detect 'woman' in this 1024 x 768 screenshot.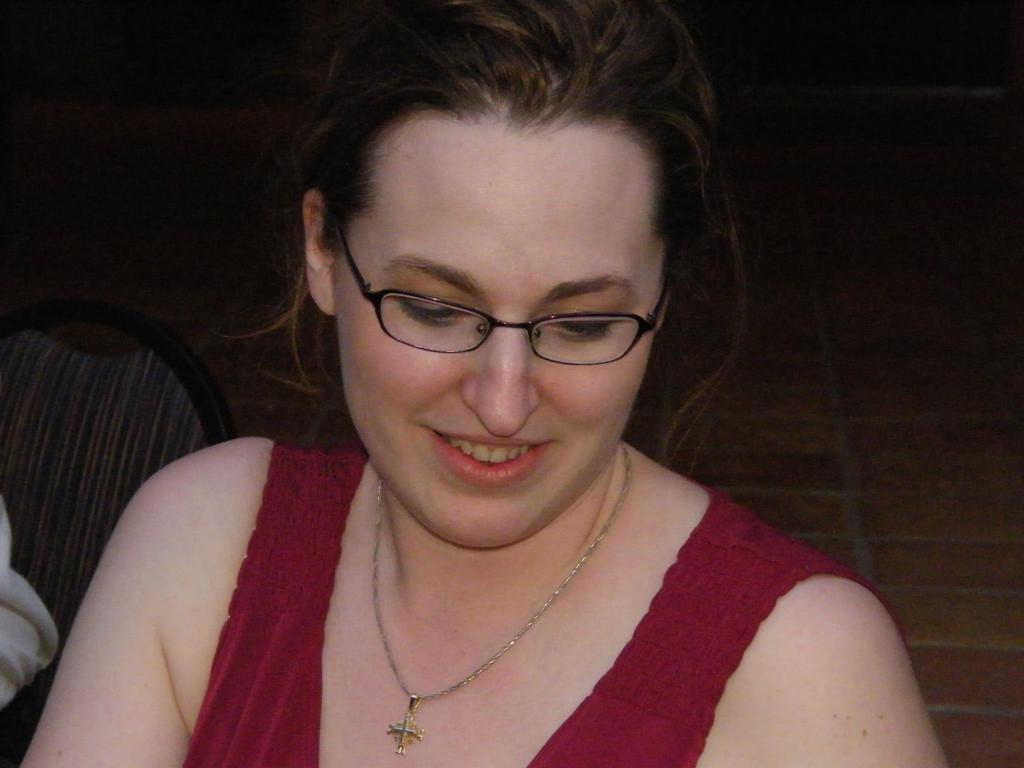
Detection: bbox(14, 0, 953, 767).
